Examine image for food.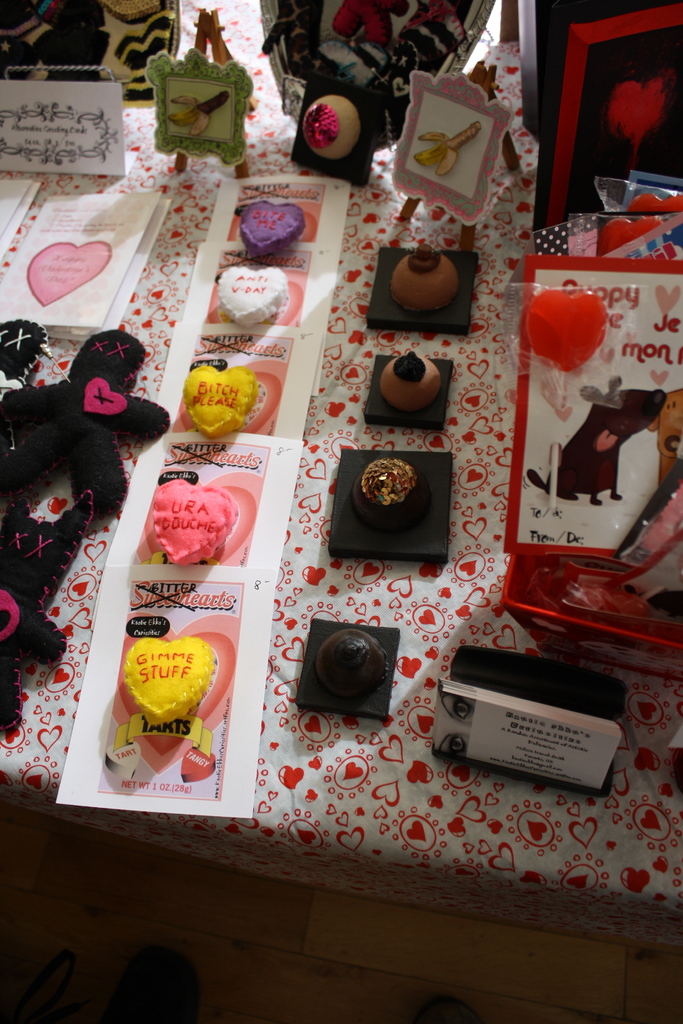
Examination result: Rect(240, 202, 303, 258).
